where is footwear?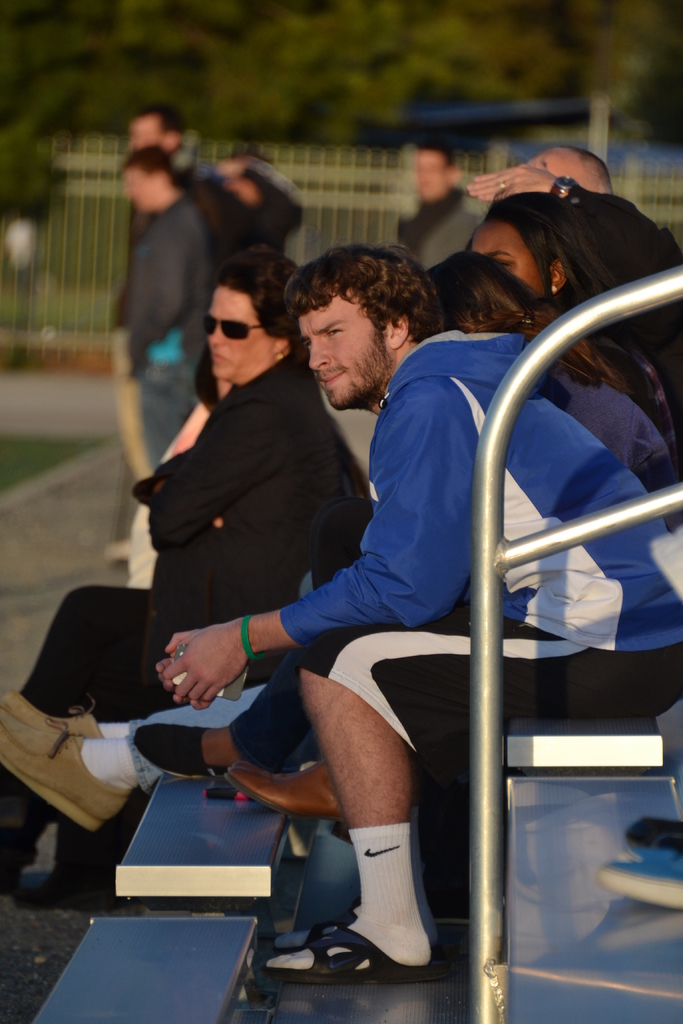
crop(0, 708, 129, 836).
